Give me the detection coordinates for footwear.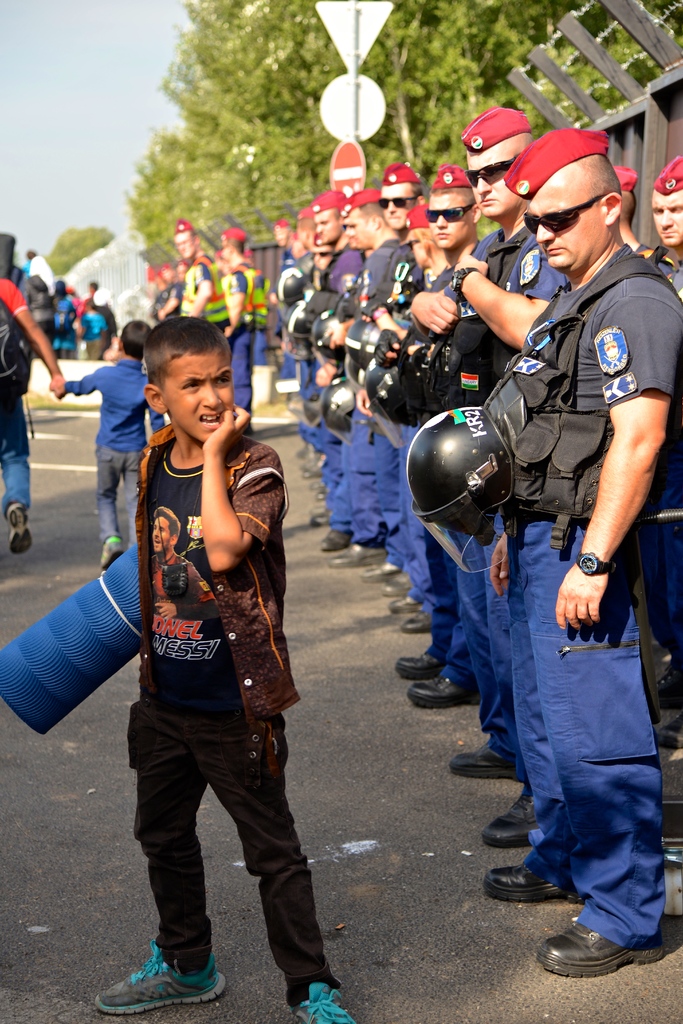
362/556/397/584.
